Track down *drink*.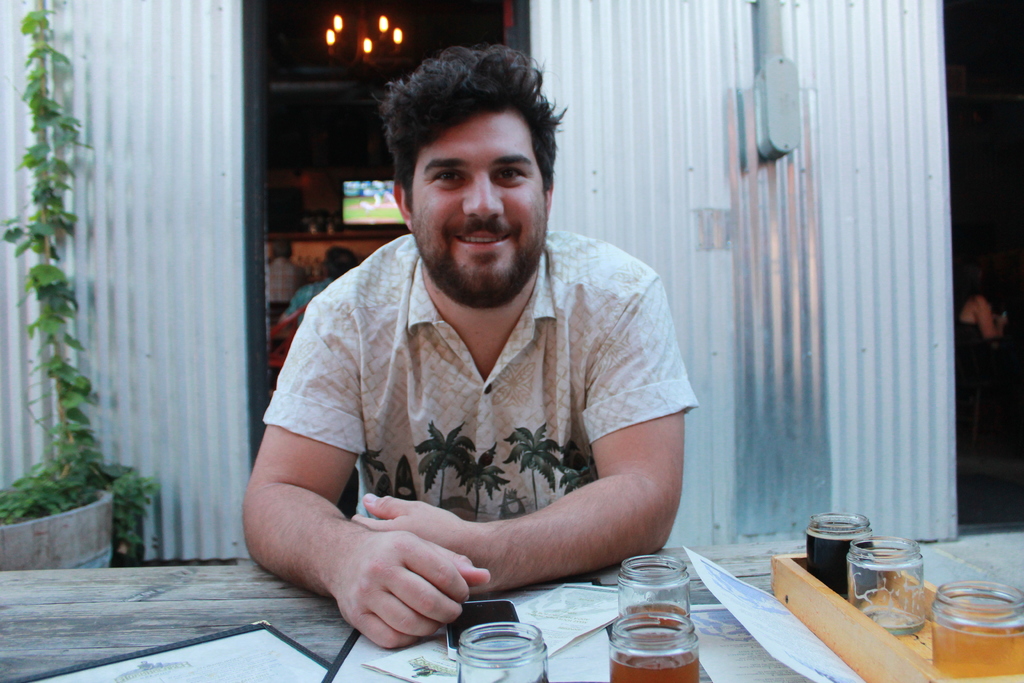
Tracked to [806, 511, 876, 595].
